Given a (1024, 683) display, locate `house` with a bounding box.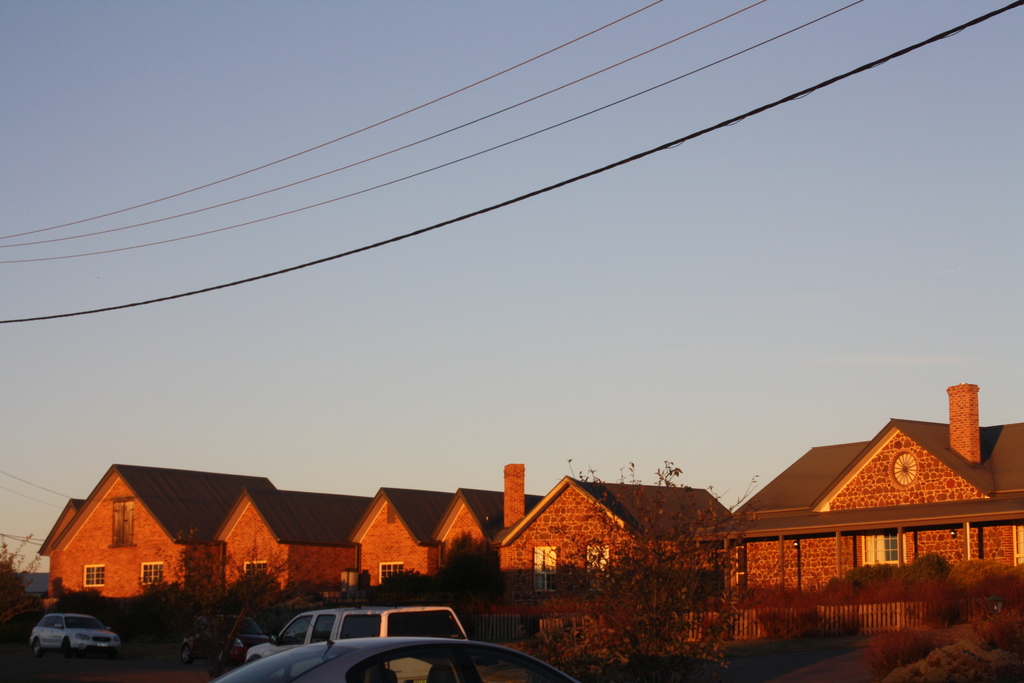
Located: <bbox>210, 484, 375, 589</bbox>.
